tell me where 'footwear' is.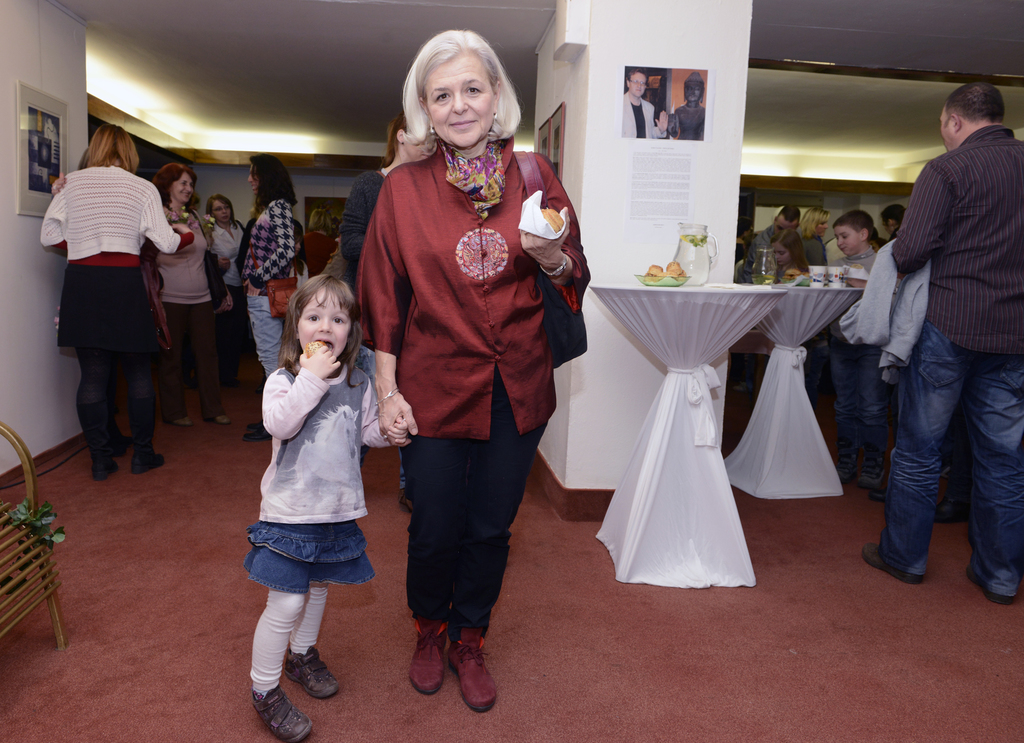
'footwear' is at bbox=[404, 618, 449, 697].
